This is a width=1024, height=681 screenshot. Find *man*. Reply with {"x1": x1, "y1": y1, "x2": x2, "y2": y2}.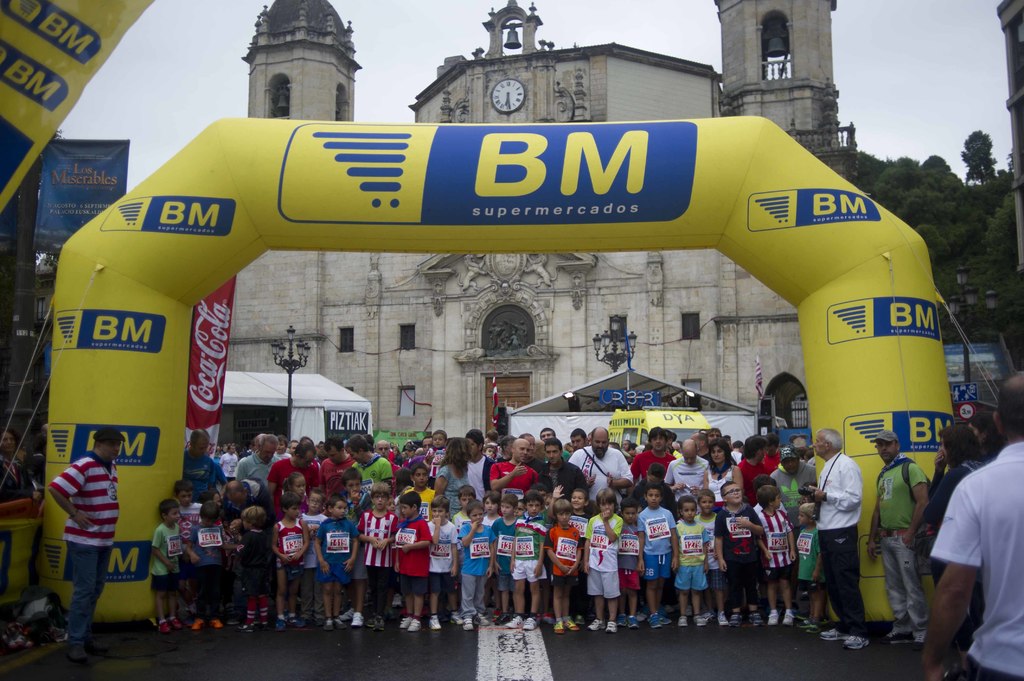
{"x1": 177, "y1": 429, "x2": 228, "y2": 507}.
